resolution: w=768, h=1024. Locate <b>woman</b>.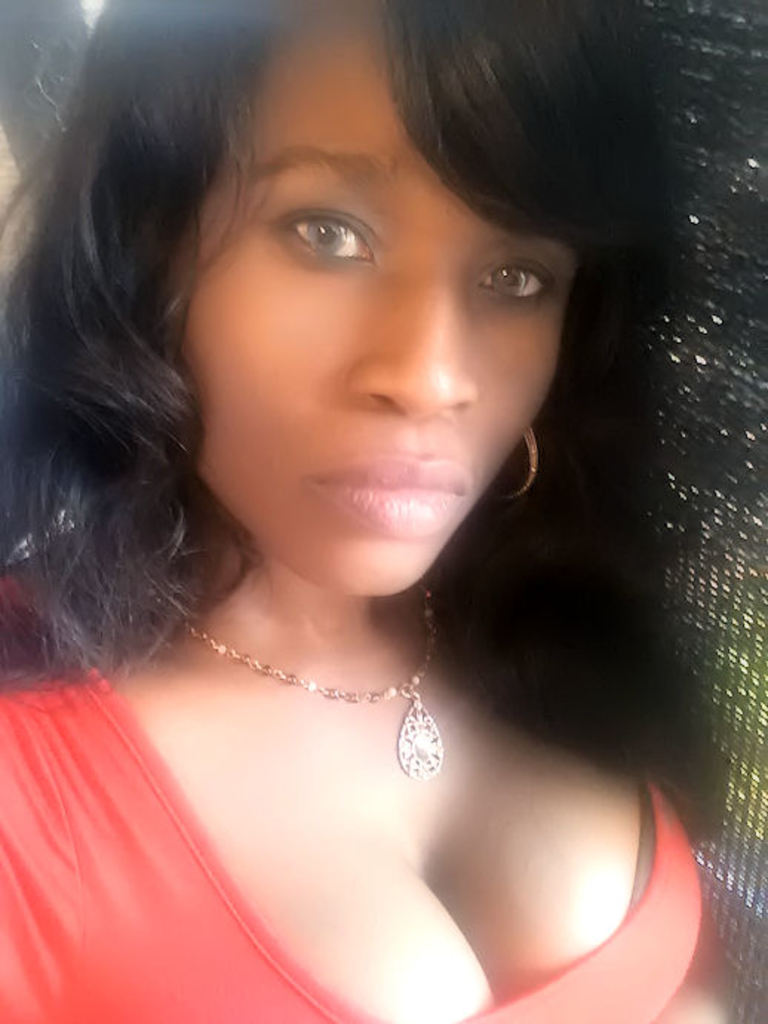
0:0:767:1023.
